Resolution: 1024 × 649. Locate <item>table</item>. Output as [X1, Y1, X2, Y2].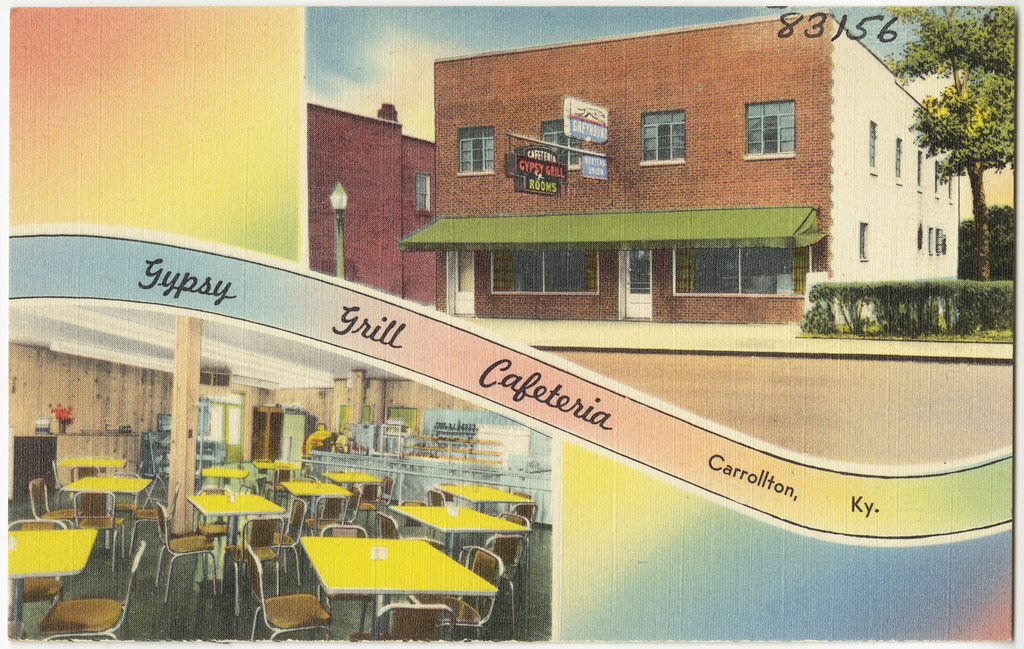
[164, 493, 272, 564].
